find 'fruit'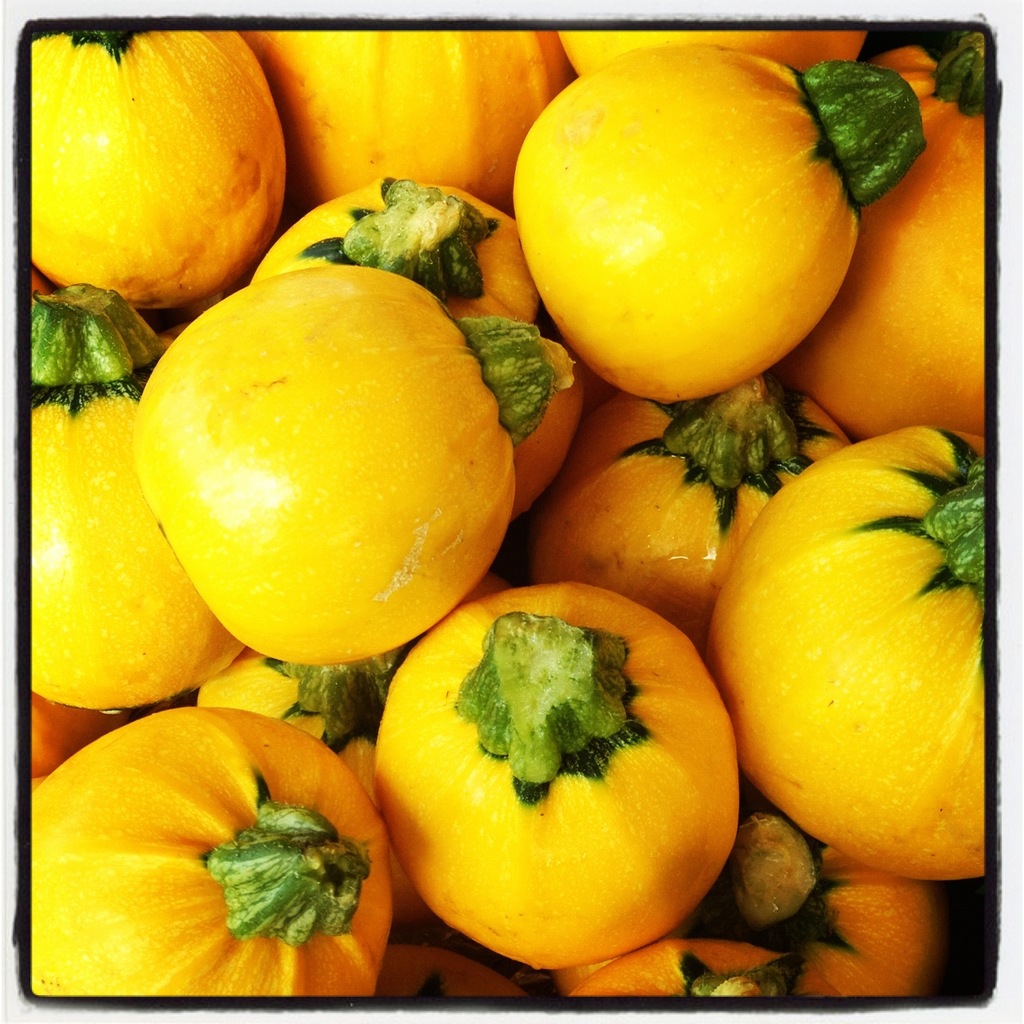
rect(22, 30, 290, 308)
